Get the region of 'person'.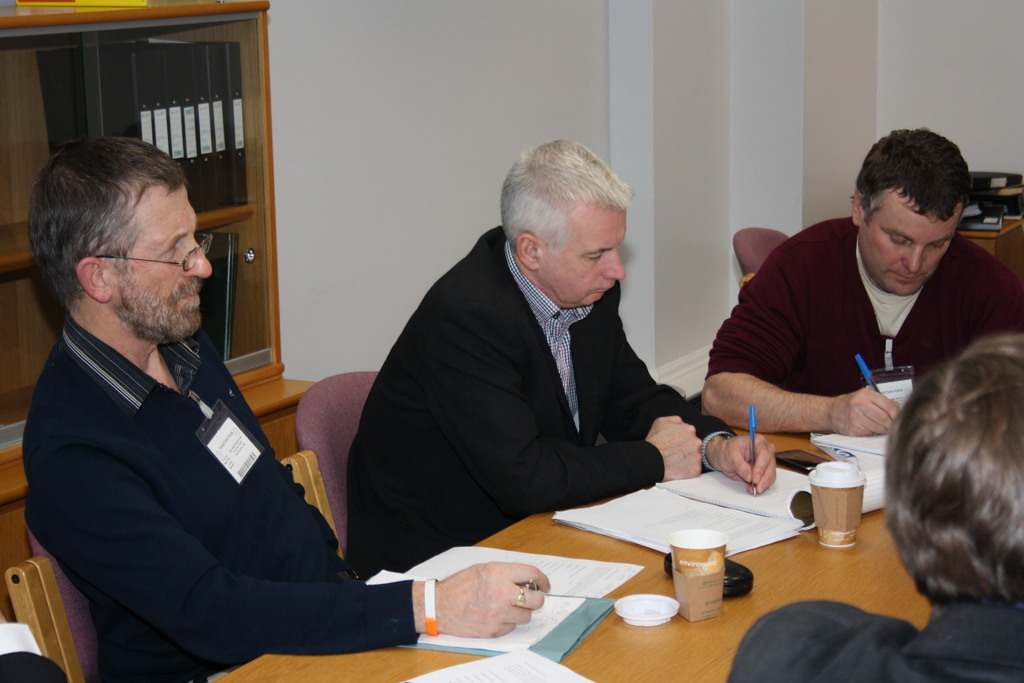
select_region(365, 135, 708, 594).
